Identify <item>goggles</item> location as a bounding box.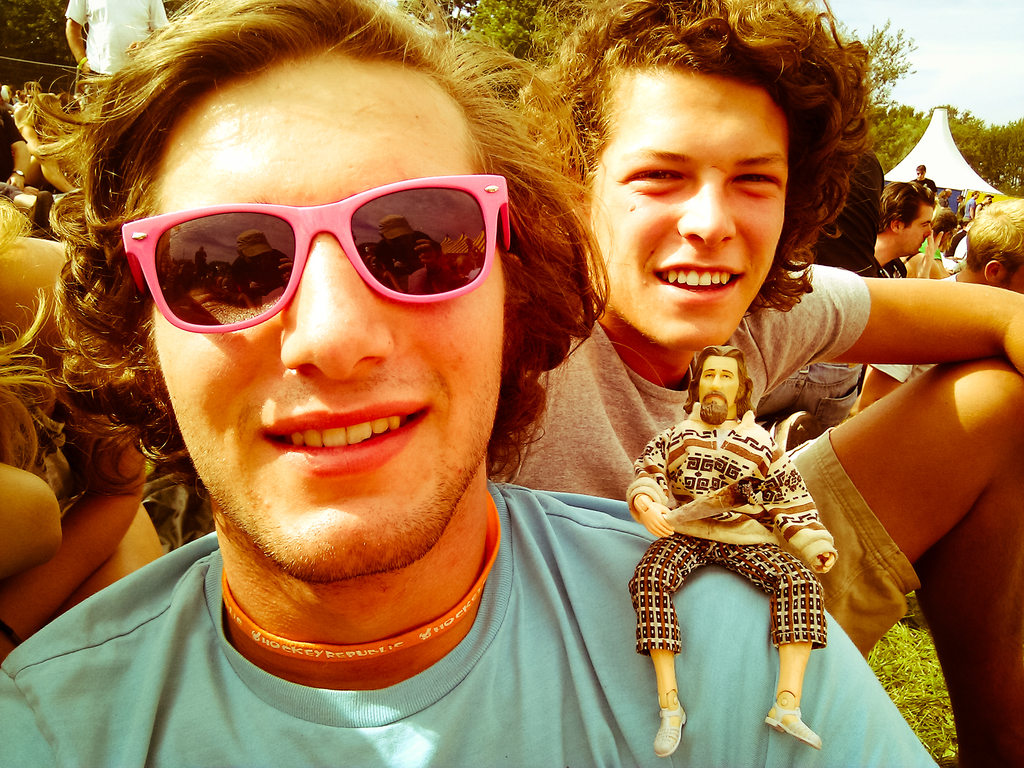
118, 163, 516, 337.
